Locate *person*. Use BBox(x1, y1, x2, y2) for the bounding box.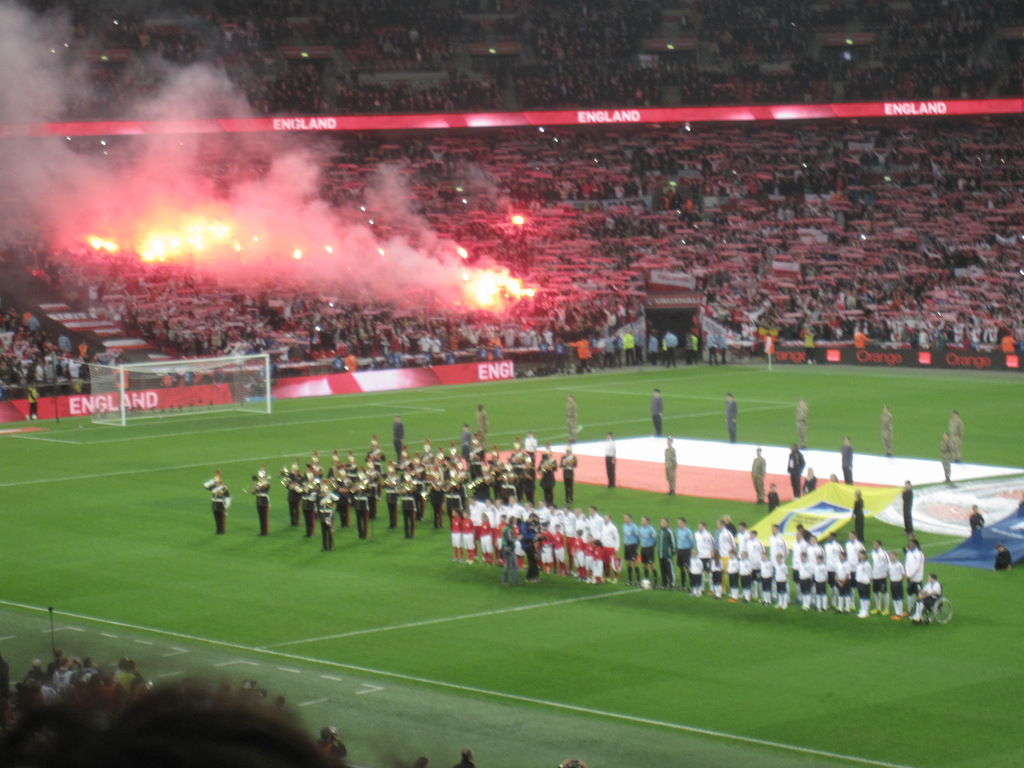
BBox(707, 328, 720, 364).
